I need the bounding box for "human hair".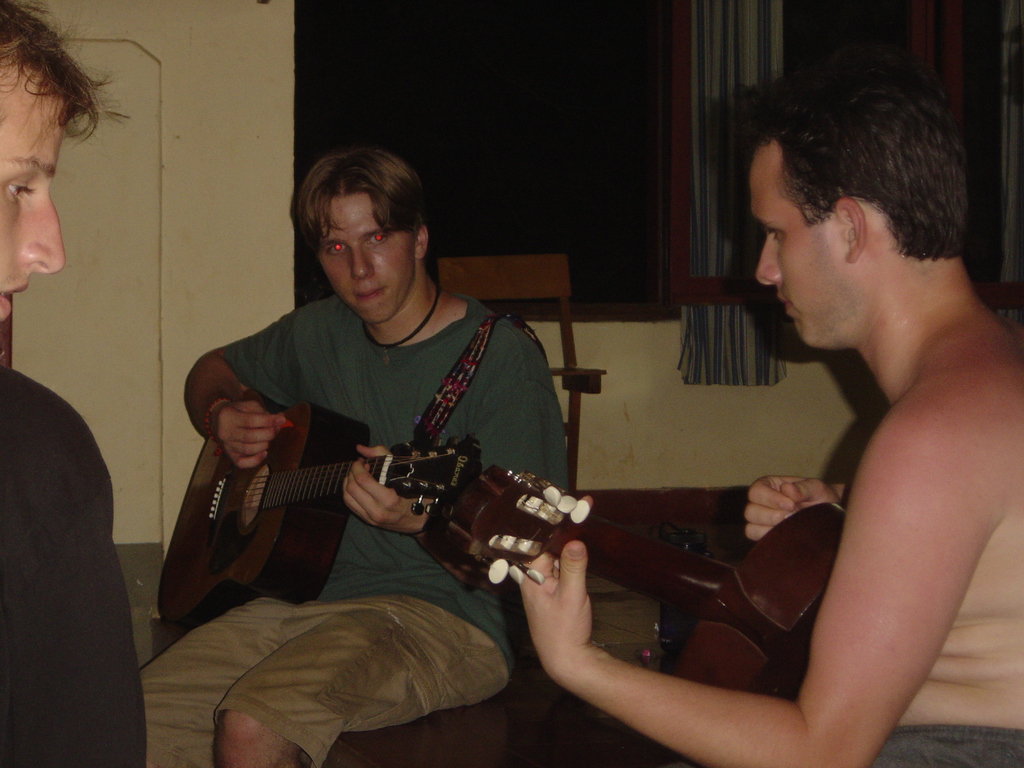
Here it is: region(0, 0, 128, 153).
